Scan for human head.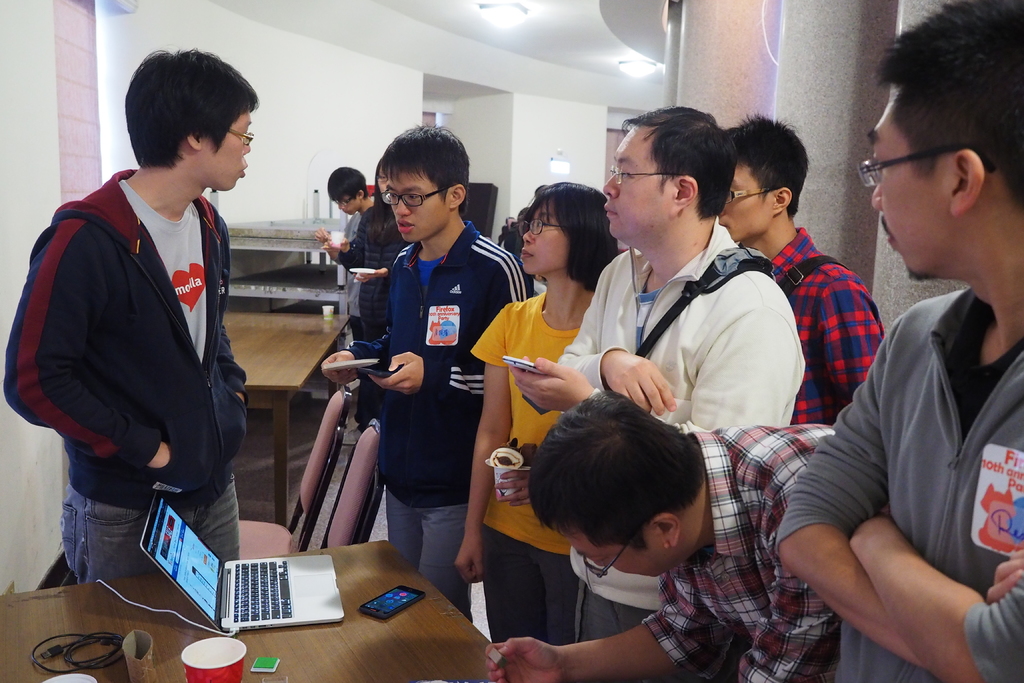
Scan result: x1=381, y1=123, x2=473, y2=244.
